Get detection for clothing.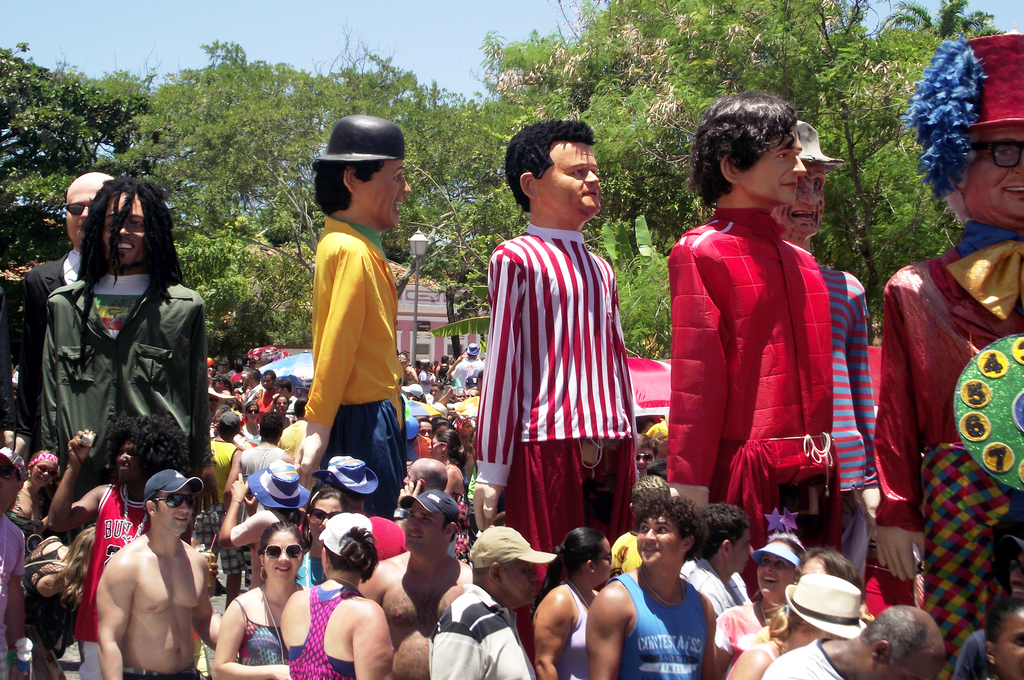
Detection: 414/430/431/459.
